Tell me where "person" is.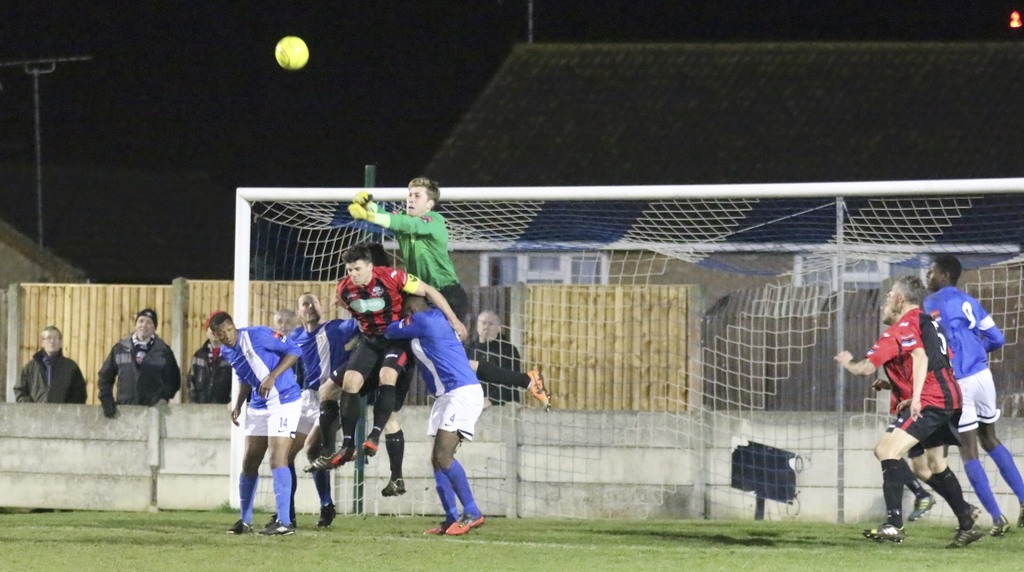
"person" is at 874/293/982/532.
